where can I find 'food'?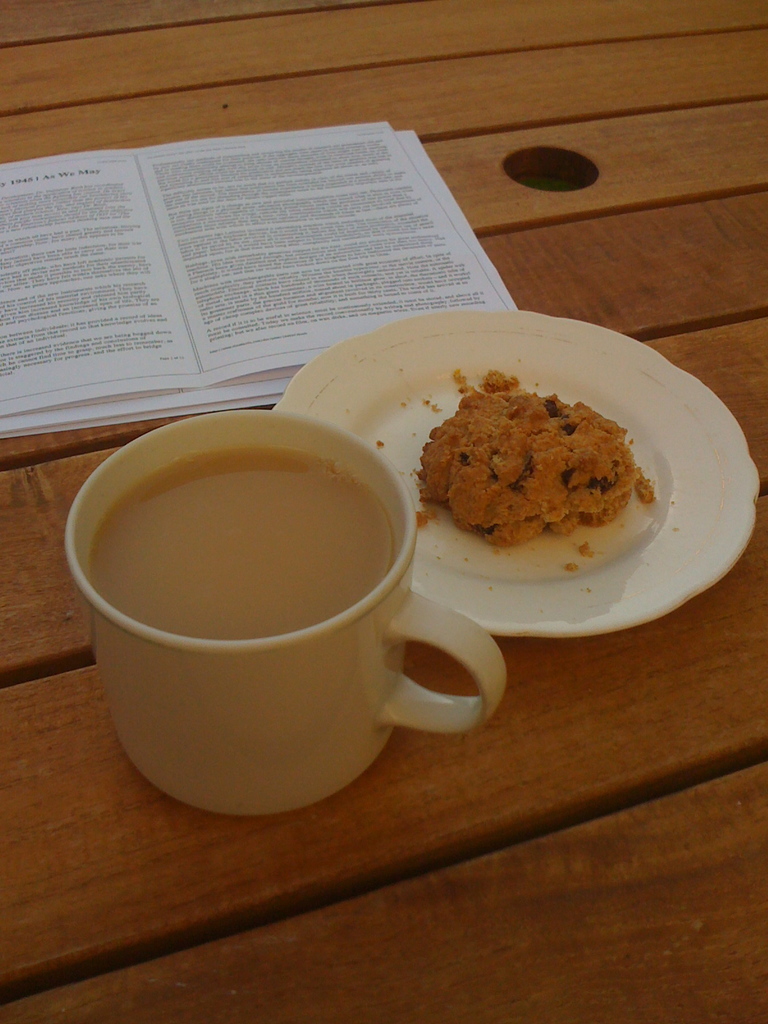
You can find it at locate(401, 386, 646, 550).
